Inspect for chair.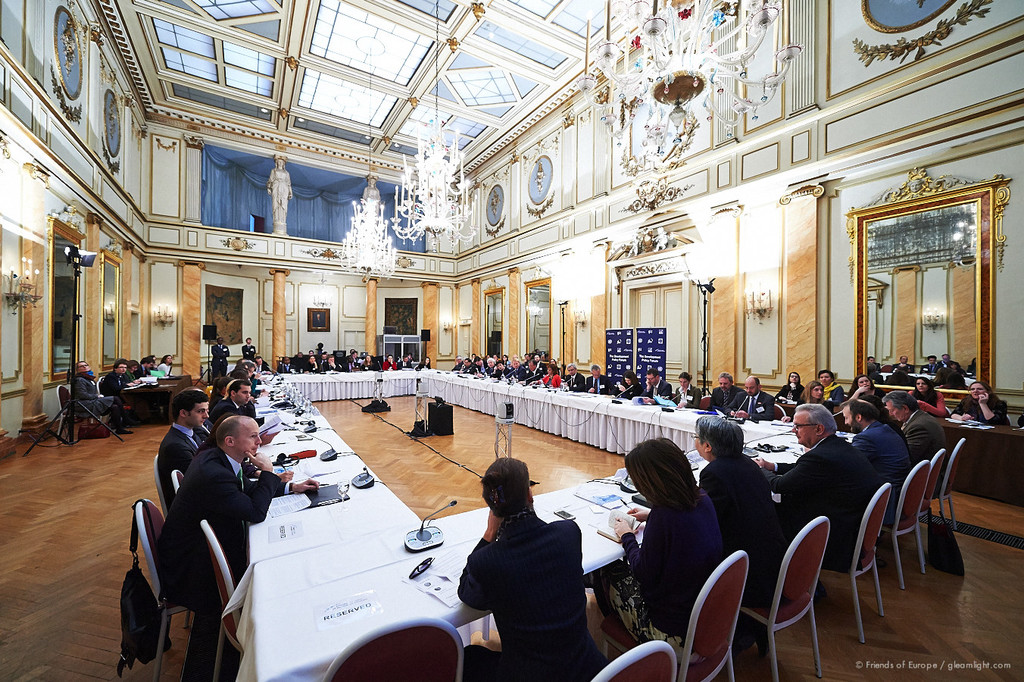
Inspection: pyautogui.locateOnScreen(169, 471, 189, 502).
